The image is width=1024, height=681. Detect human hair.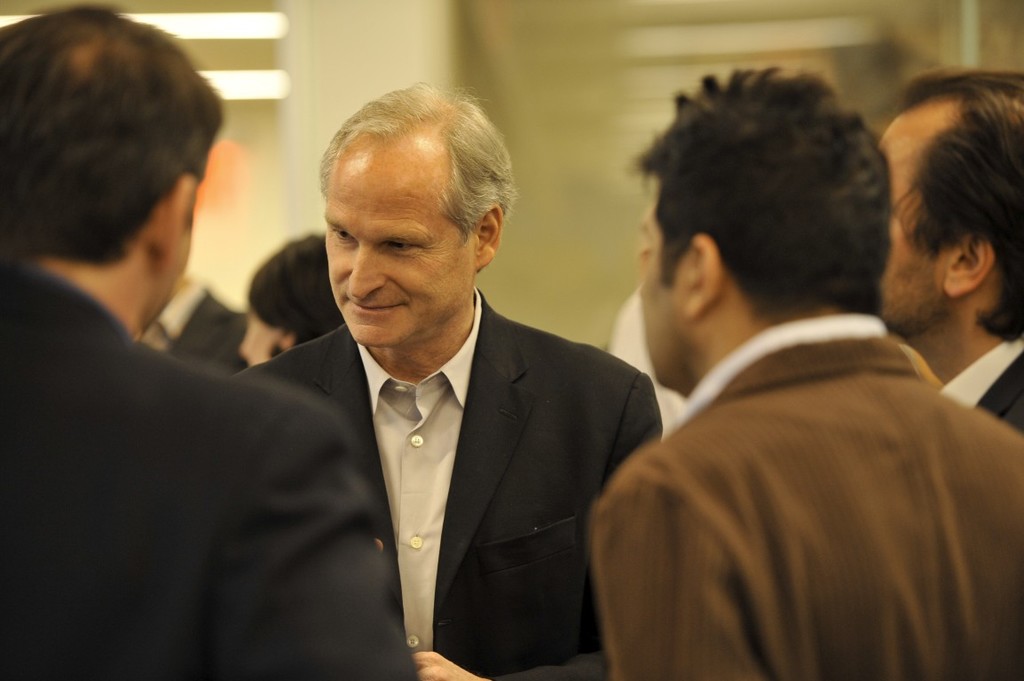
Detection: bbox=(911, 70, 1023, 345).
